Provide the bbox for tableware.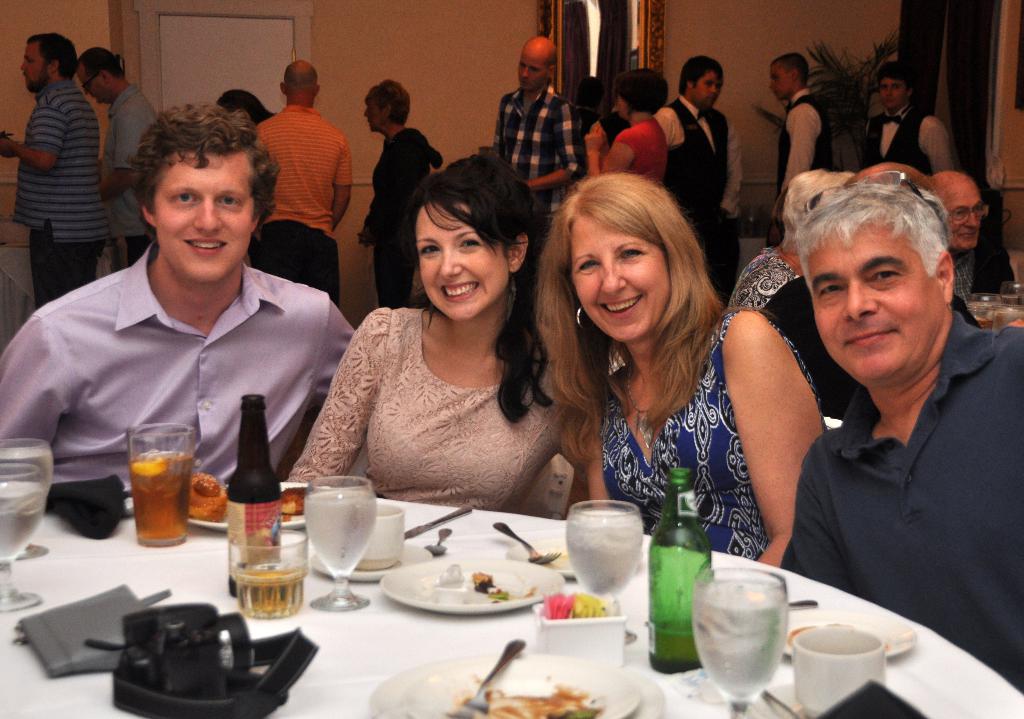
381:553:569:611.
